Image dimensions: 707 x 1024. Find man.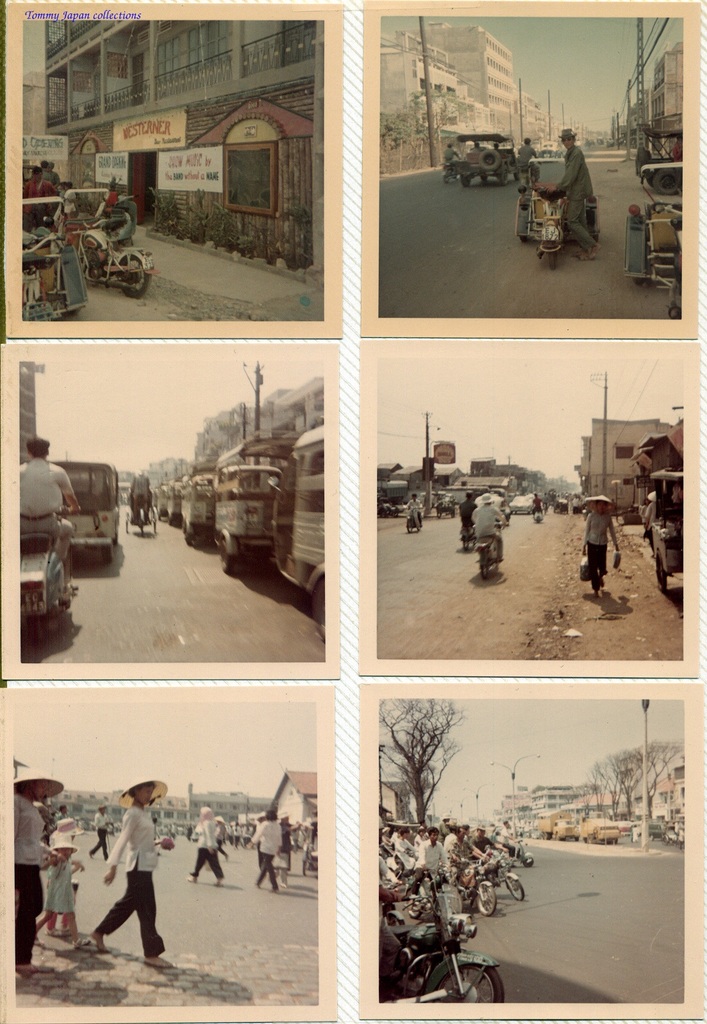
box=[17, 433, 80, 571].
